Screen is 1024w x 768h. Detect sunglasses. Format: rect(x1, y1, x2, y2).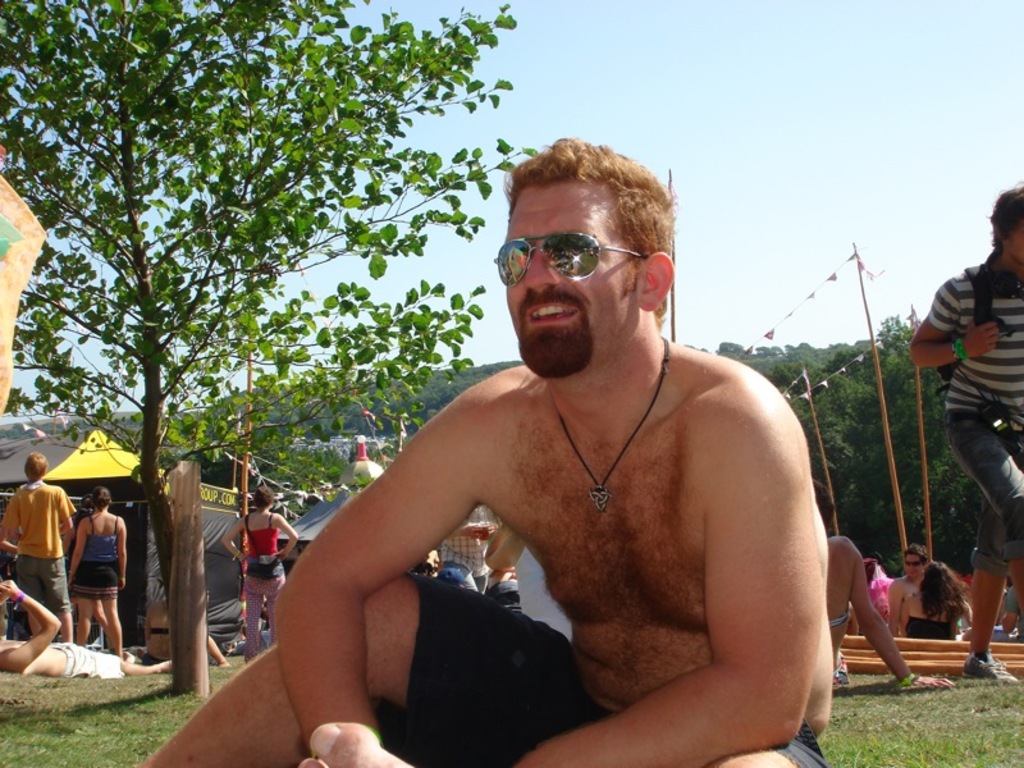
rect(494, 234, 650, 285).
